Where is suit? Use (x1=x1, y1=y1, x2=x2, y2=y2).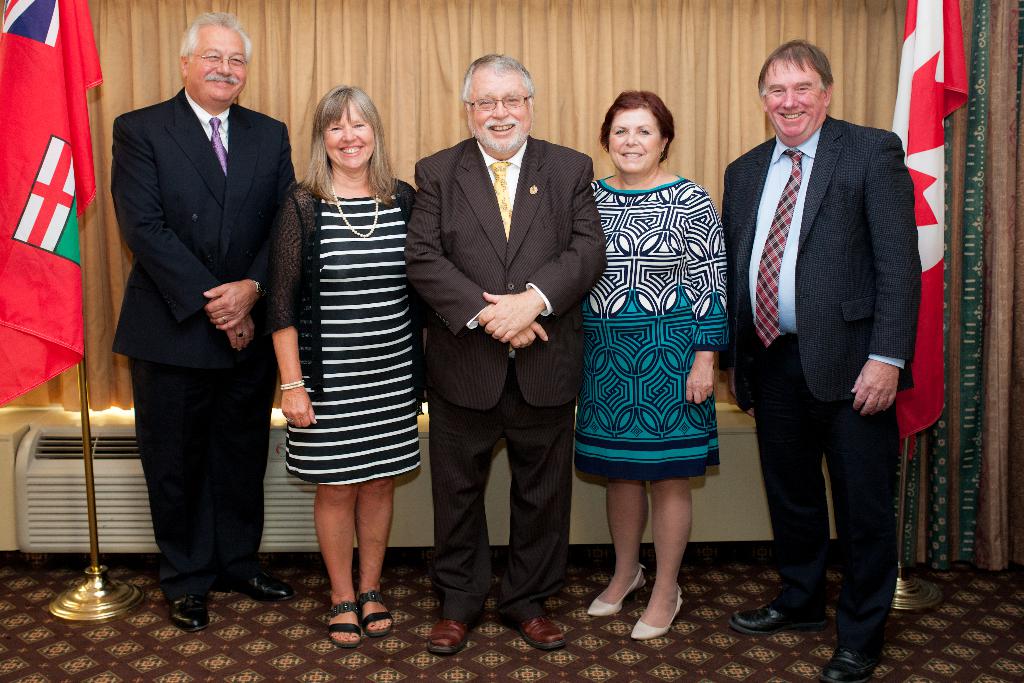
(x1=728, y1=38, x2=924, y2=662).
